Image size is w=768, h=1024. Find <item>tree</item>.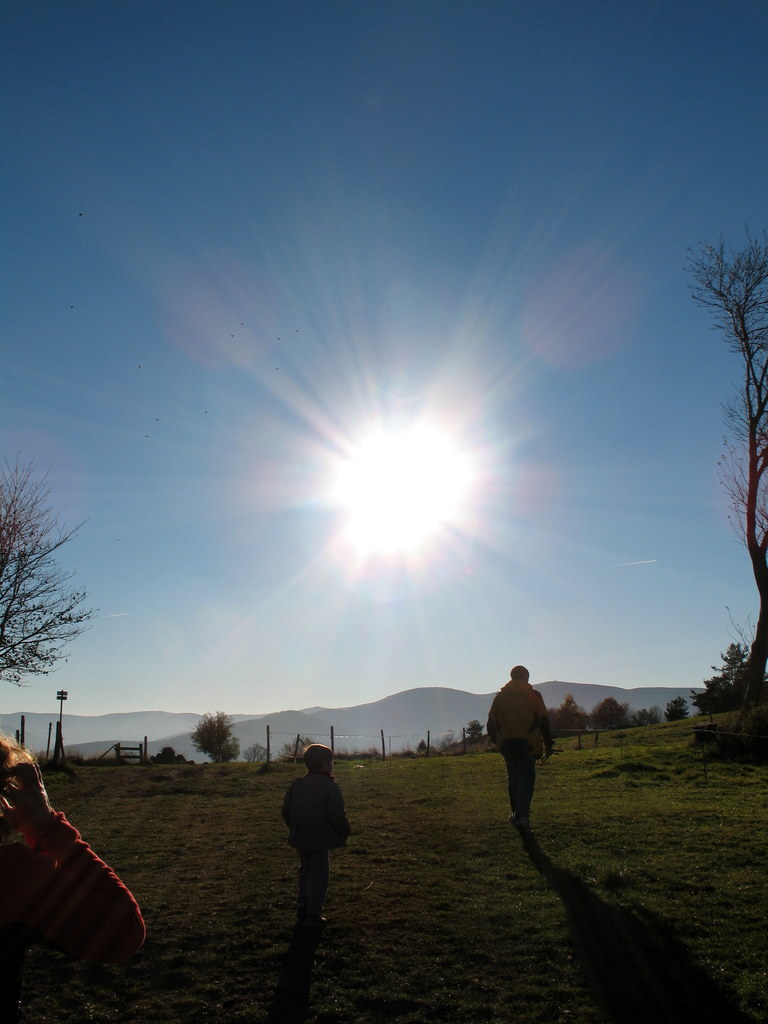
box=[465, 719, 491, 748].
